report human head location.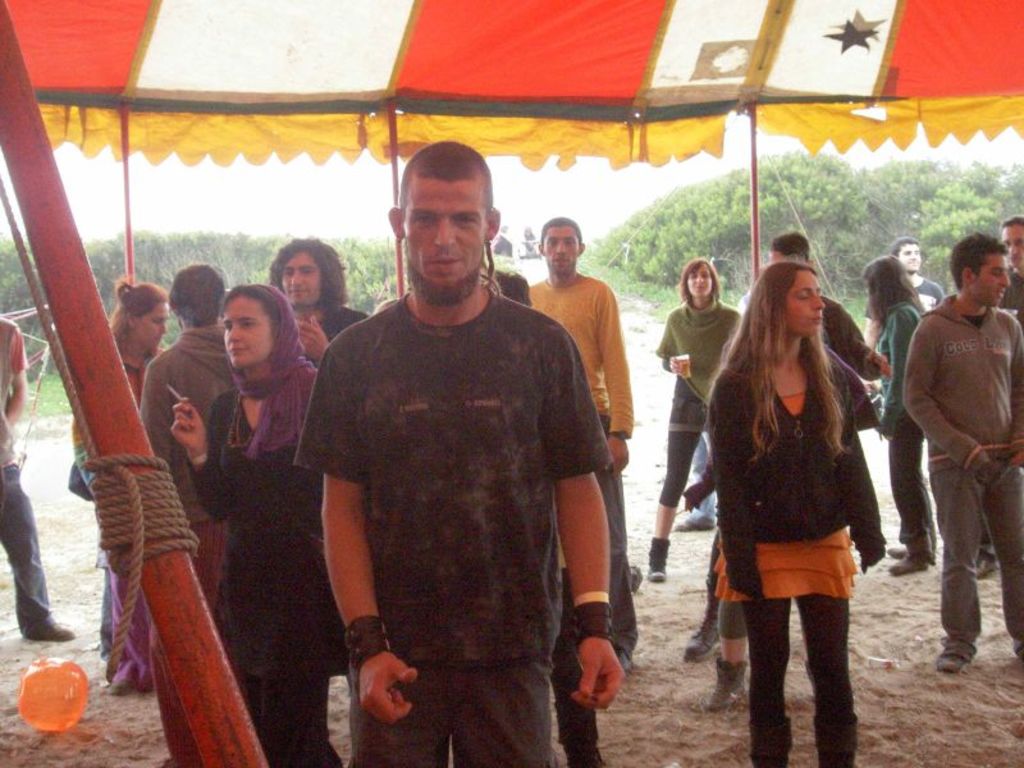
Report: {"x1": 116, "y1": 283, "x2": 170, "y2": 349}.
